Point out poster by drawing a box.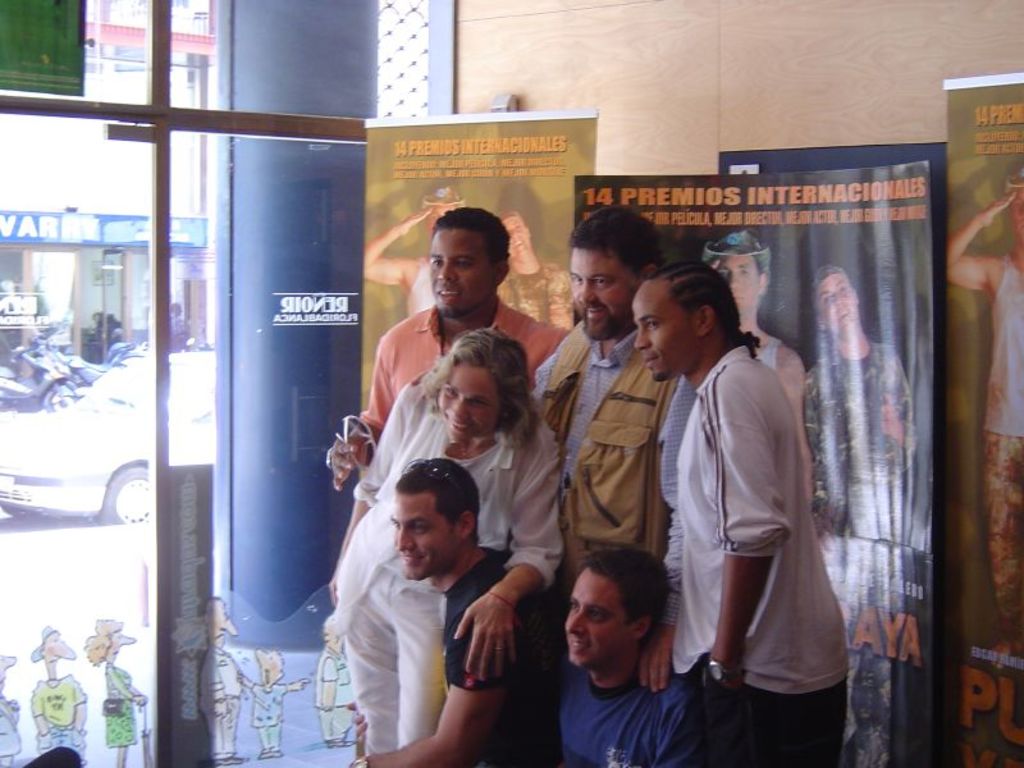
355/118/593/411.
